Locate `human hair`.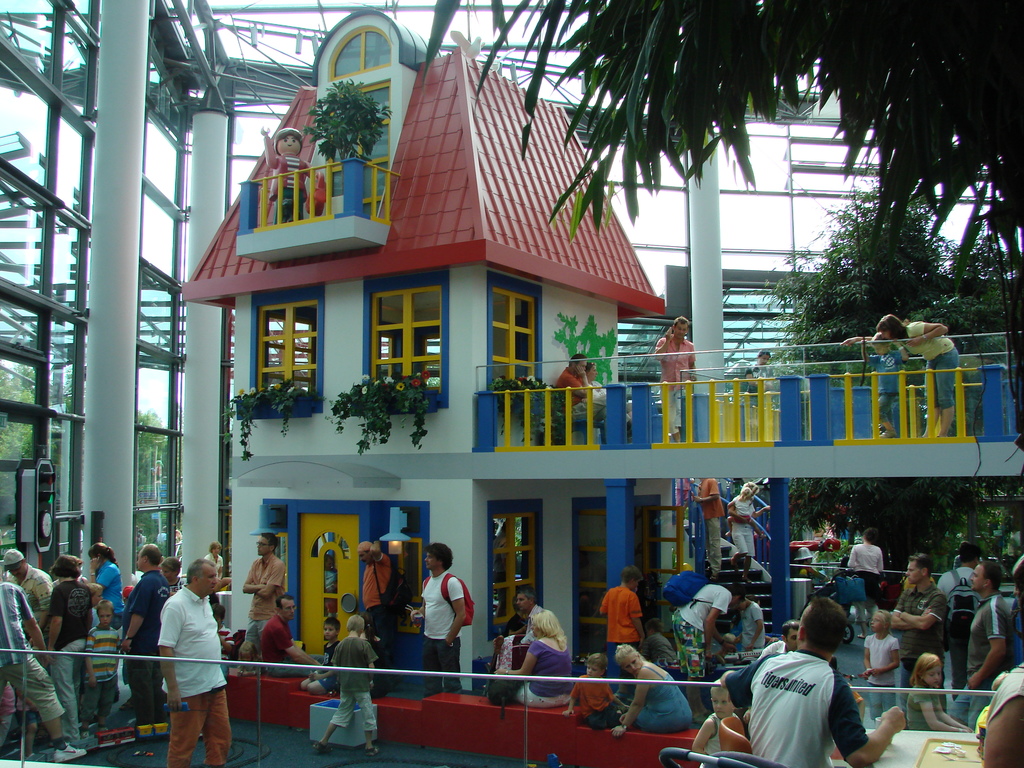
Bounding box: [674,316,691,326].
